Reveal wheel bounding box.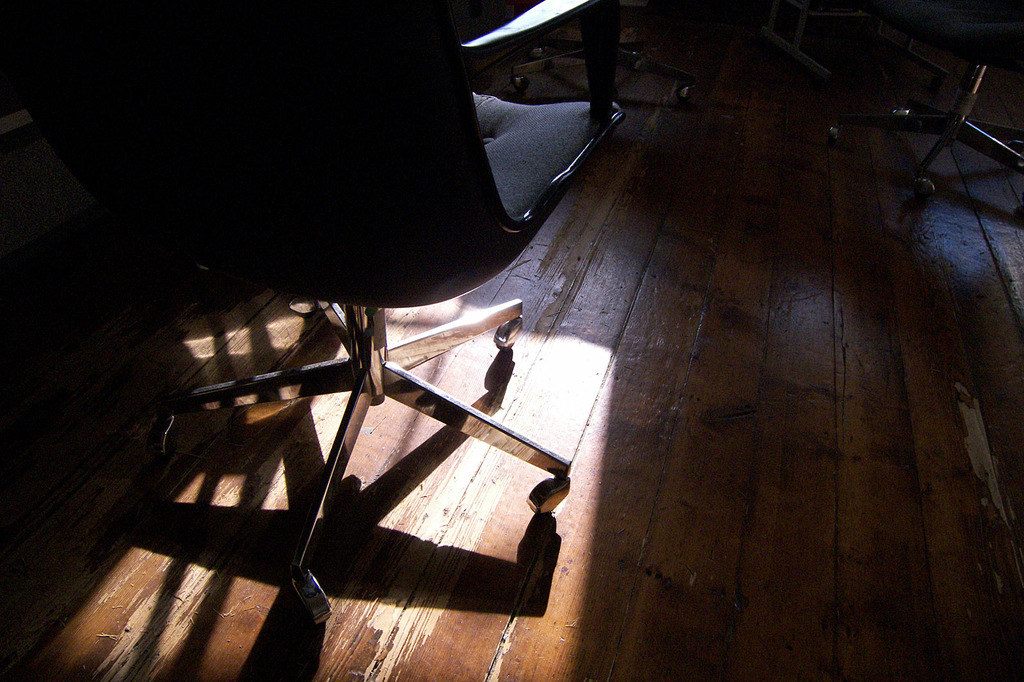
Revealed: bbox=(291, 582, 332, 626).
